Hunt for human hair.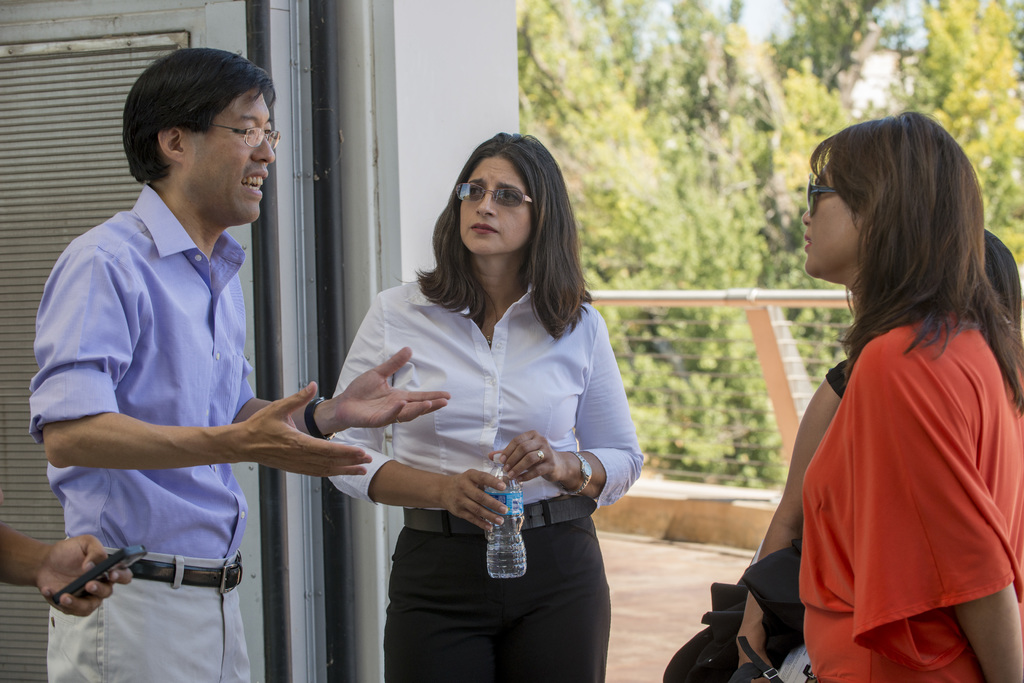
Hunted down at (x1=396, y1=129, x2=594, y2=345).
